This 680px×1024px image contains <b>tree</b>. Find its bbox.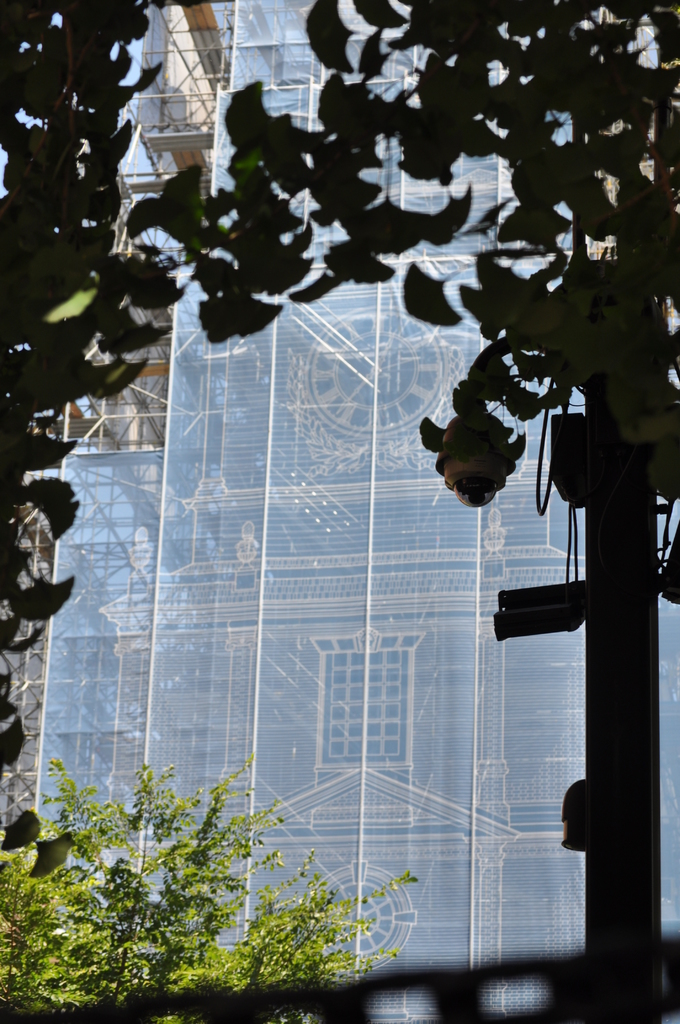
box=[0, 744, 420, 1023].
